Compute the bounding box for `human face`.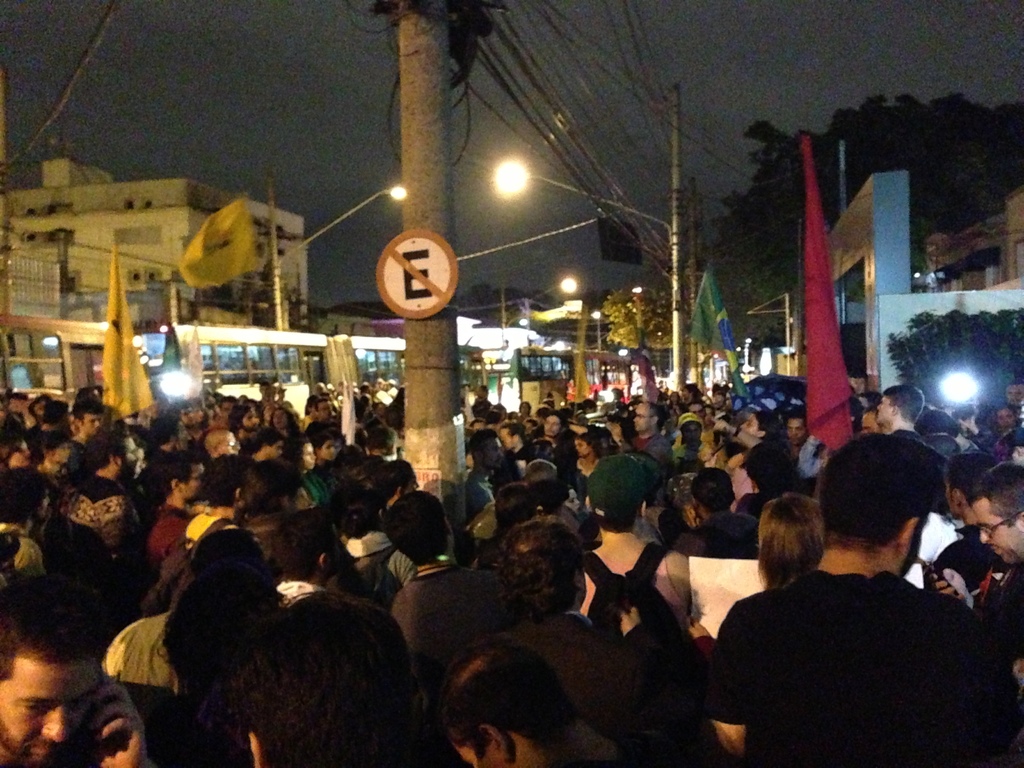
<bbox>88, 406, 106, 430</bbox>.
